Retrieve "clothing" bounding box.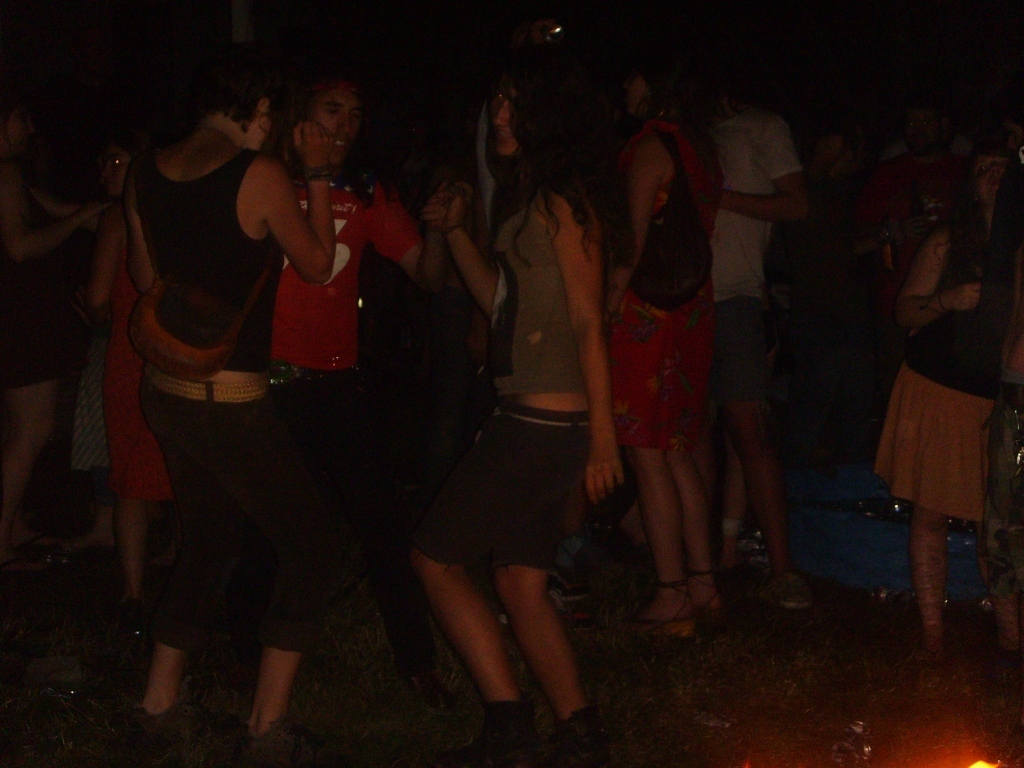
Bounding box: region(416, 187, 604, 585).
